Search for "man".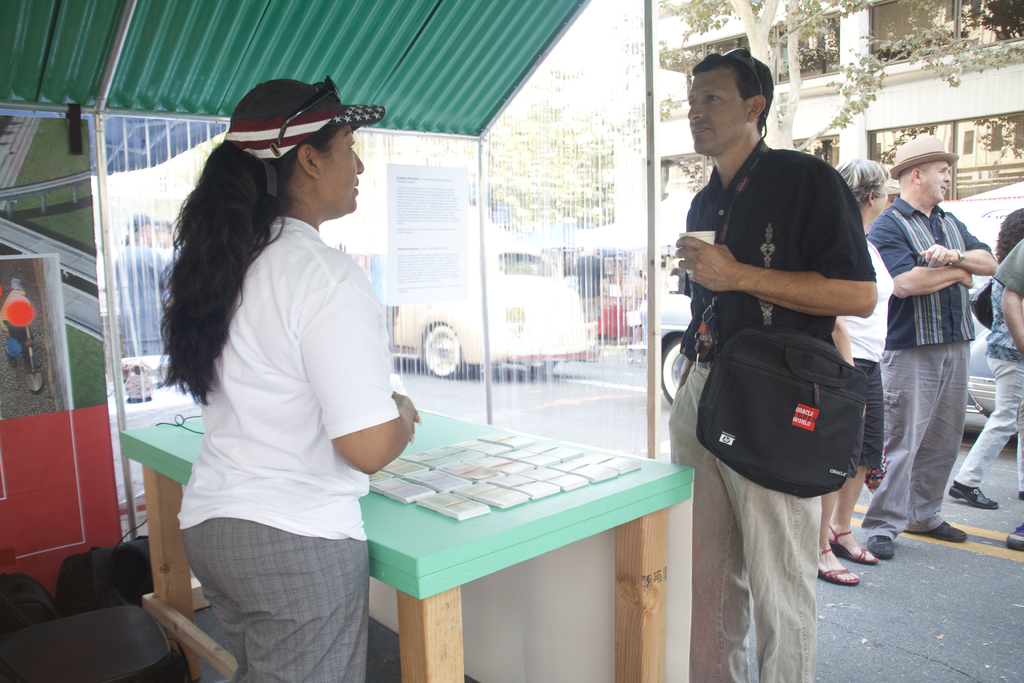
Found at <region>669, 46, 877, 682</region>.
